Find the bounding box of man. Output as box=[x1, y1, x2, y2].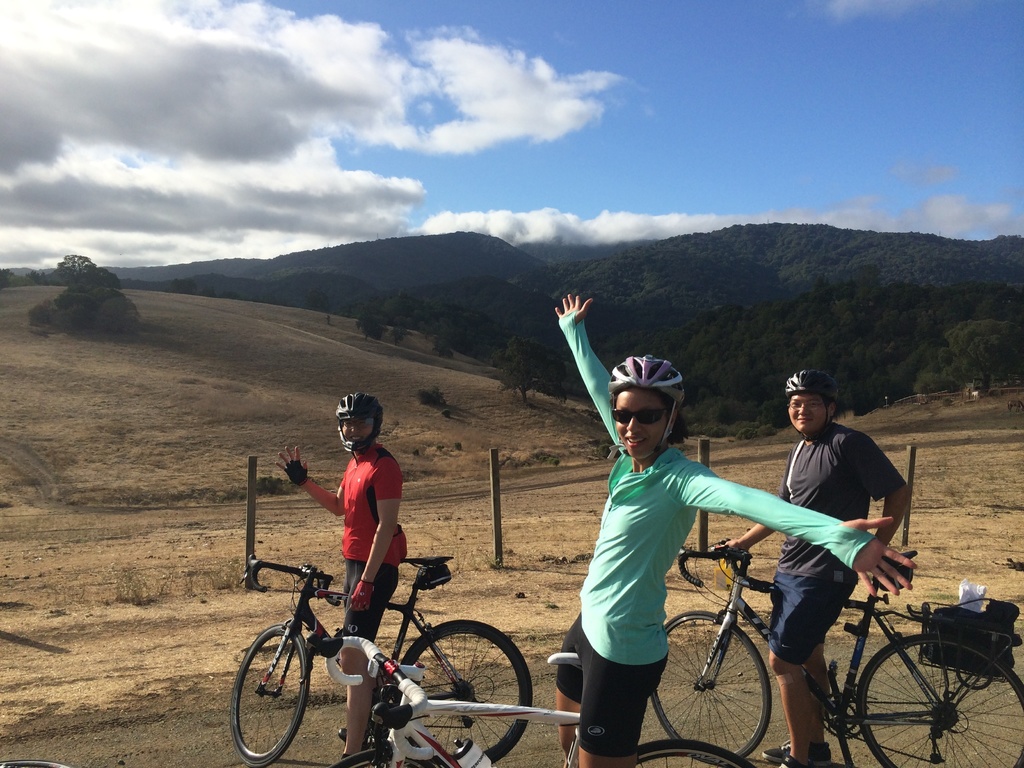
box=[276, 394, 408, 758].
